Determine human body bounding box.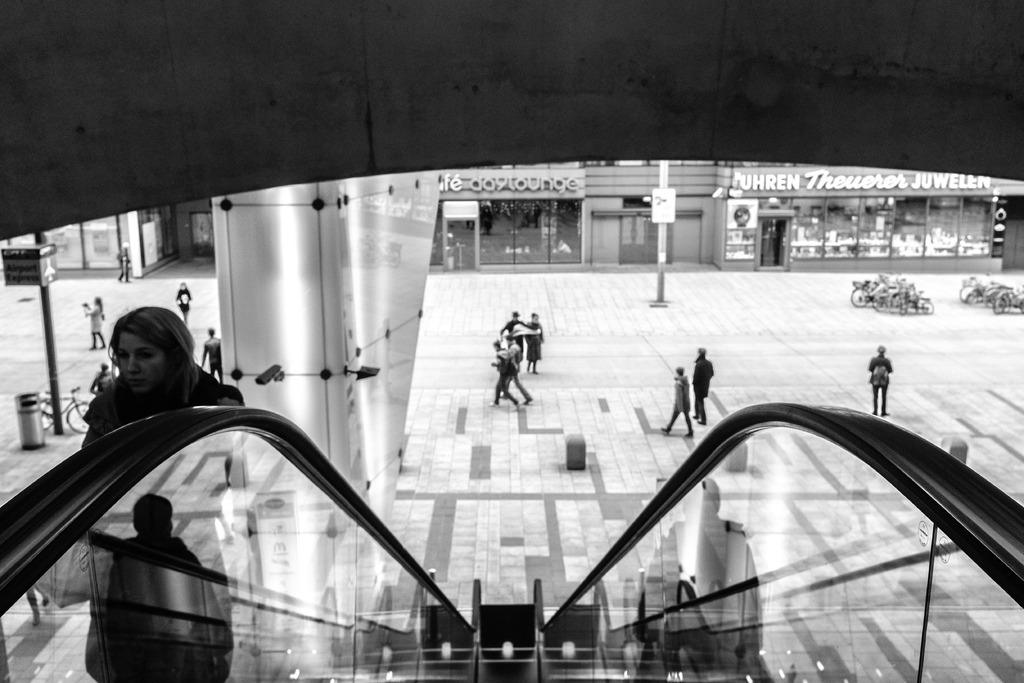
Determined: <bbox>488, 342, 525, 409</bbox>.
